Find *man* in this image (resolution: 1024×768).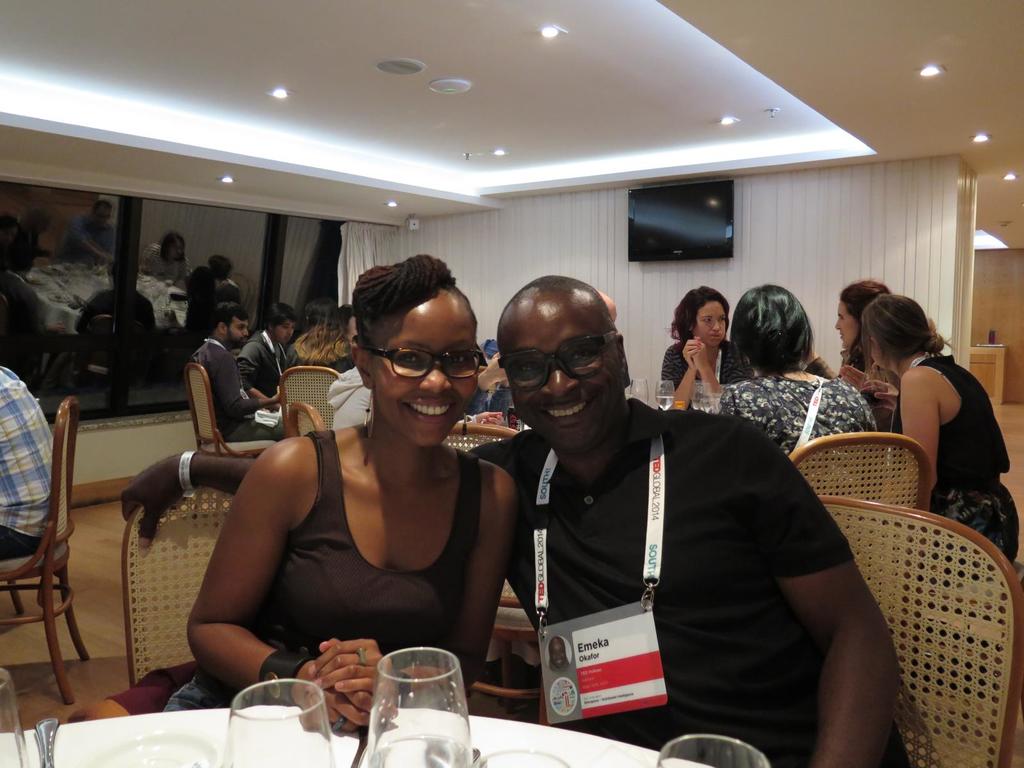
191:301:285:442.
